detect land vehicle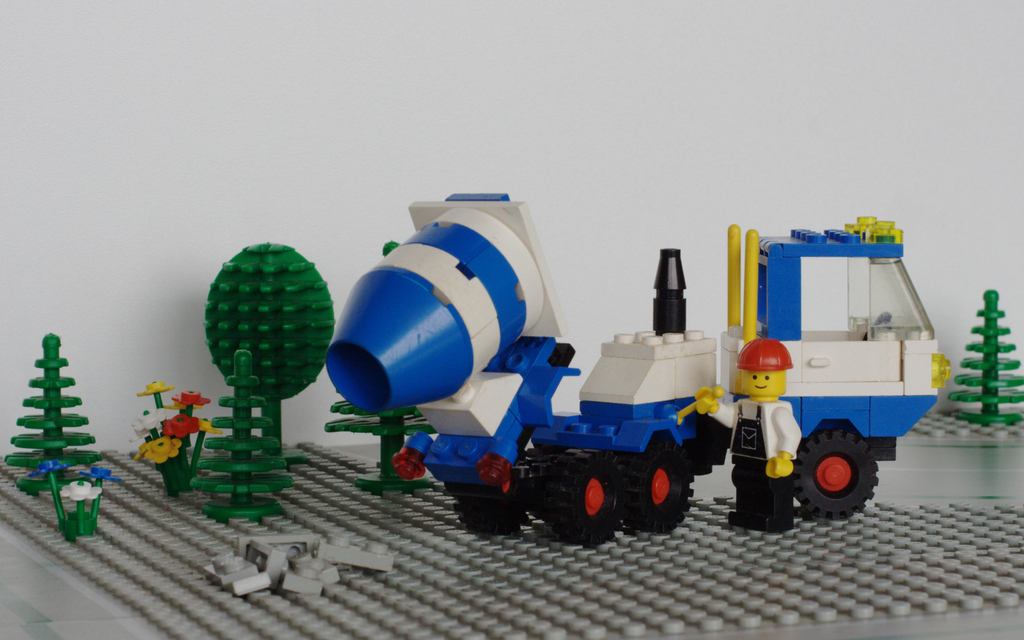
crop(337, 207, 968, 554)
